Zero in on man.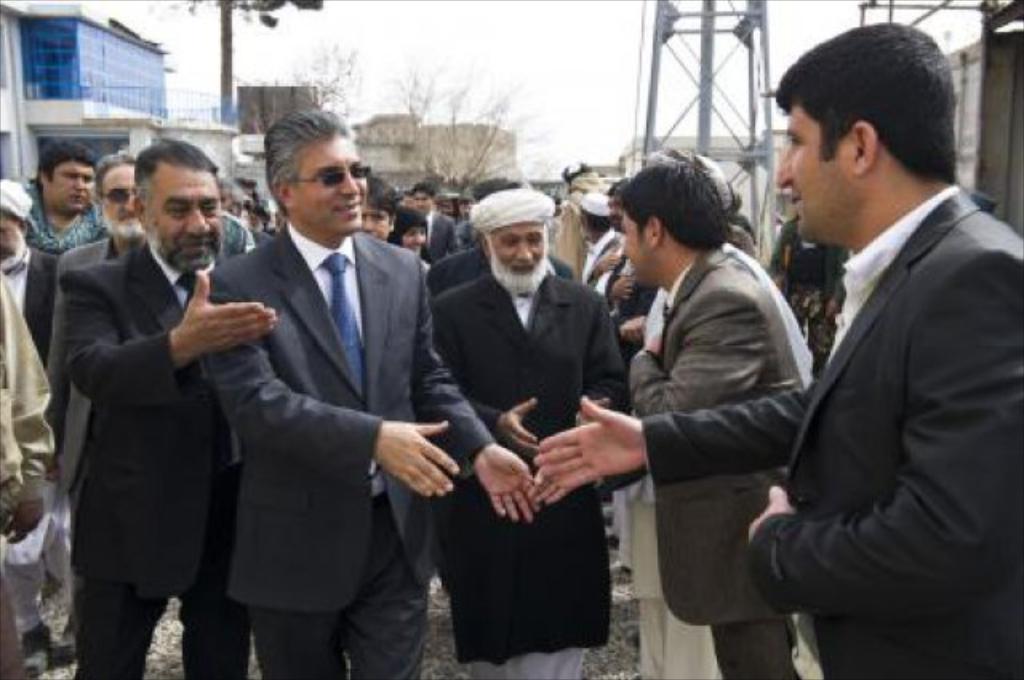
Zeroed in: x1=210 y1=179 x2=240 y2=210.
